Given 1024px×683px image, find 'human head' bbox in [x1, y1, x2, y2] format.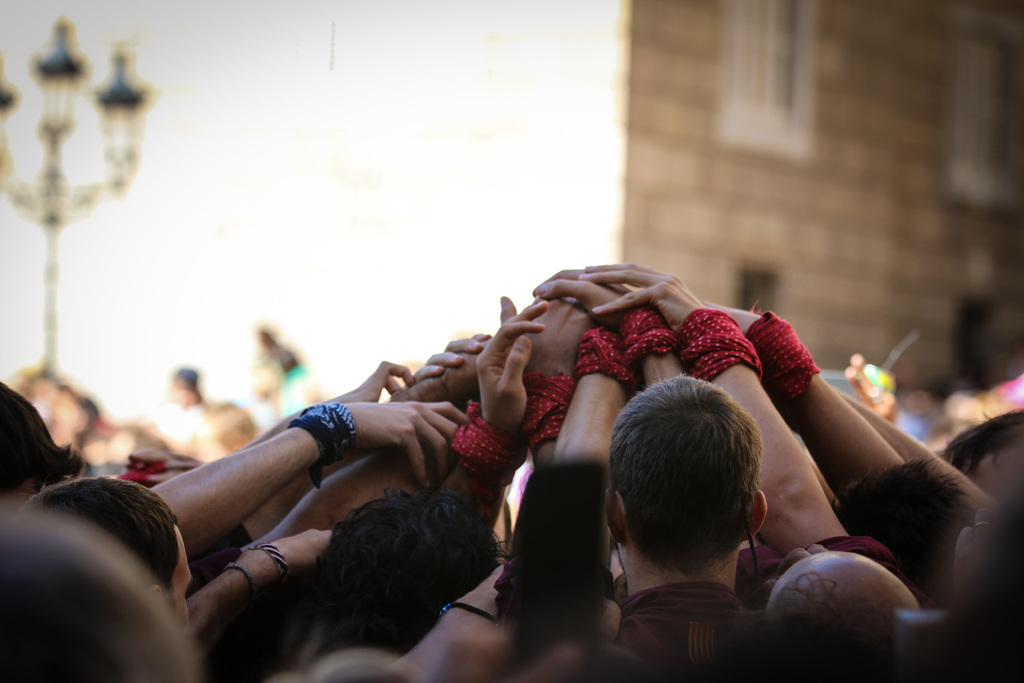
[164, 363, 199, 406].
